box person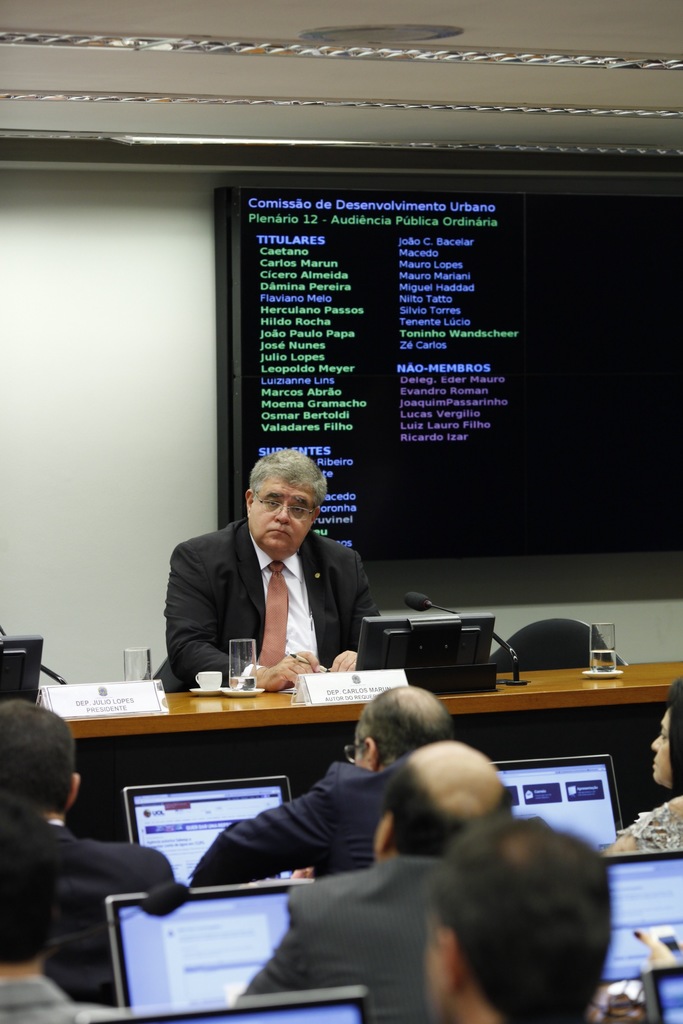
{"x1": 155, "y1": 448, "x2": 390, "y2": 707}
